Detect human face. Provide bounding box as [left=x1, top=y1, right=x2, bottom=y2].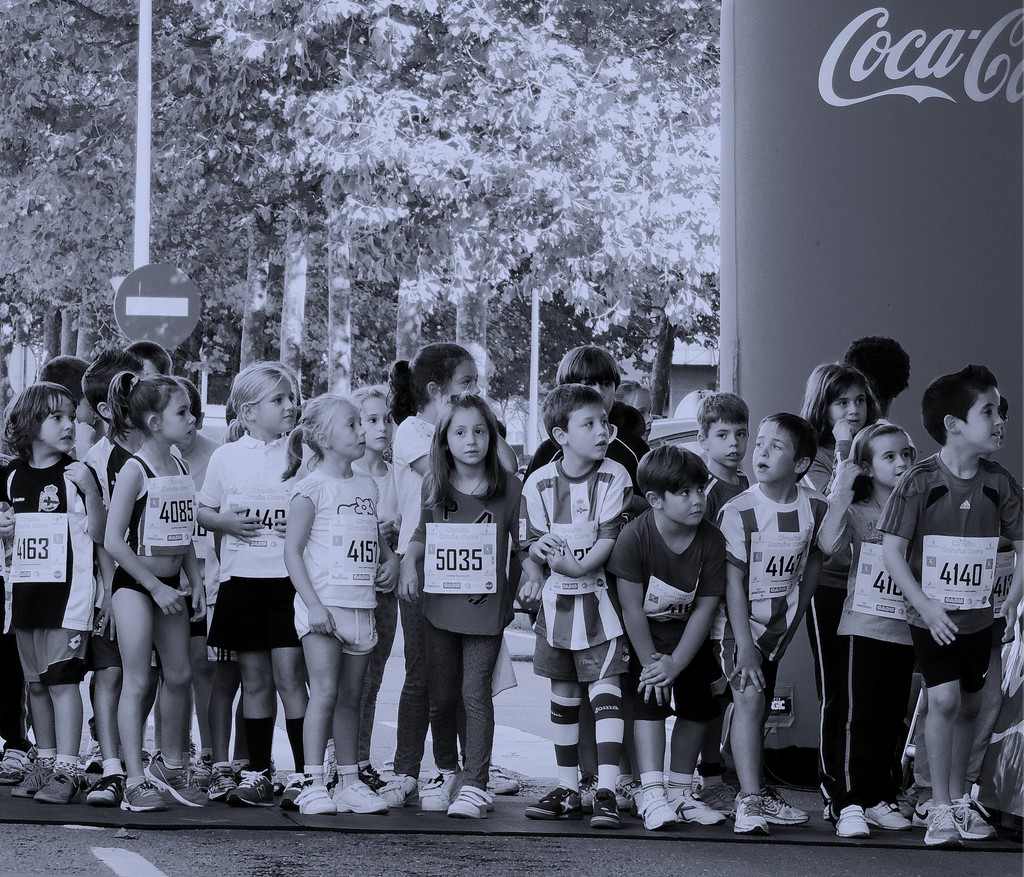
[left=360, top=397, right=392, bottom=448].
